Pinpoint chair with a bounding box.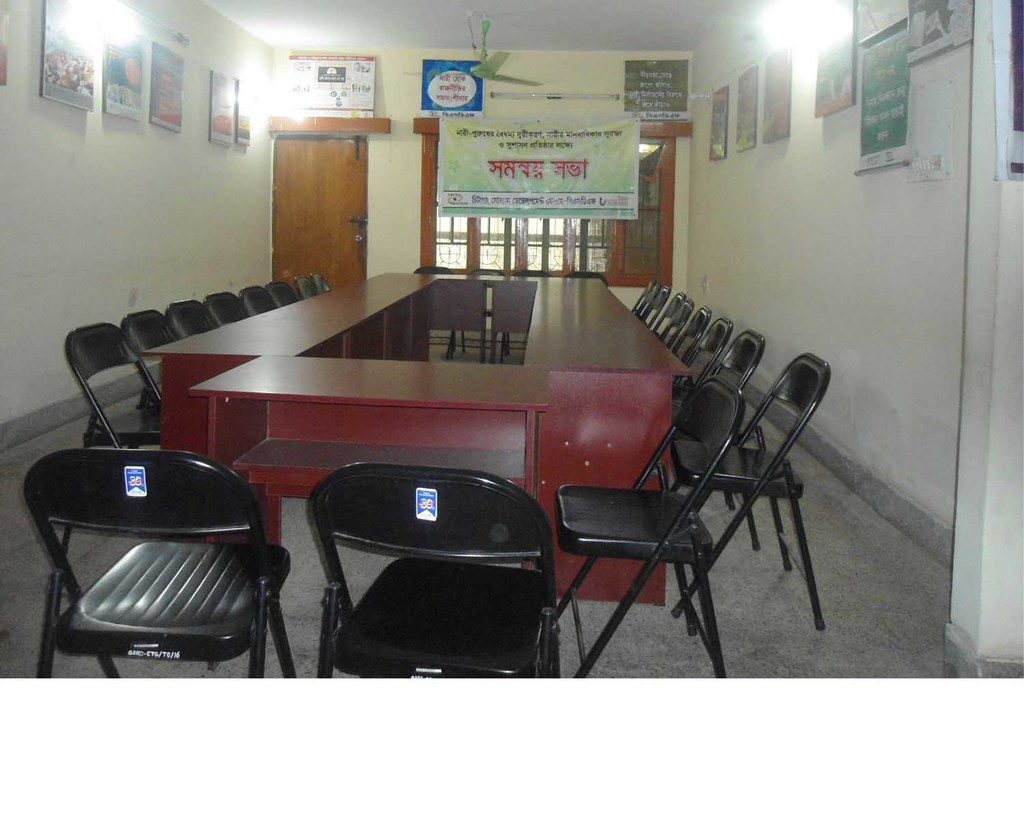
crop(268, 283, 302, 311).
